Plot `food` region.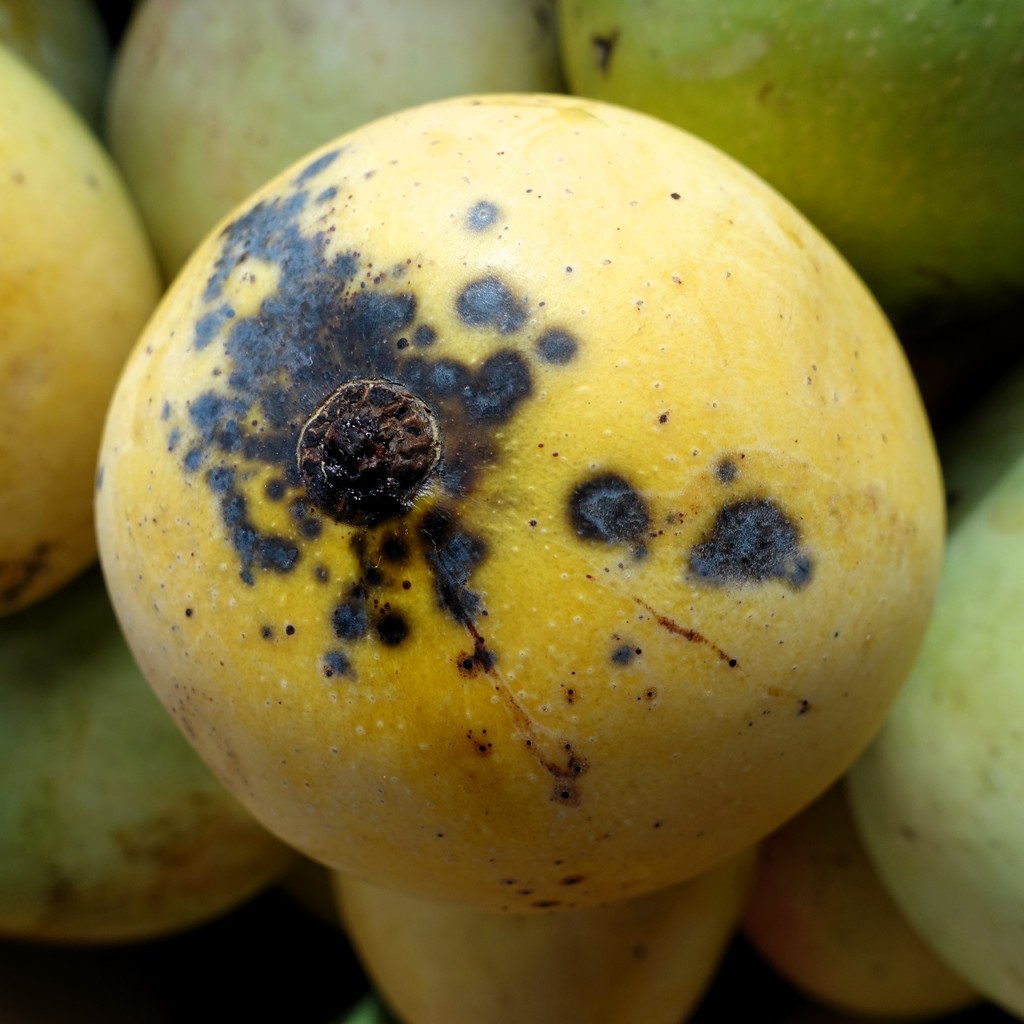
Plotted at (left=95, top=0, right=564, bottom=289).
